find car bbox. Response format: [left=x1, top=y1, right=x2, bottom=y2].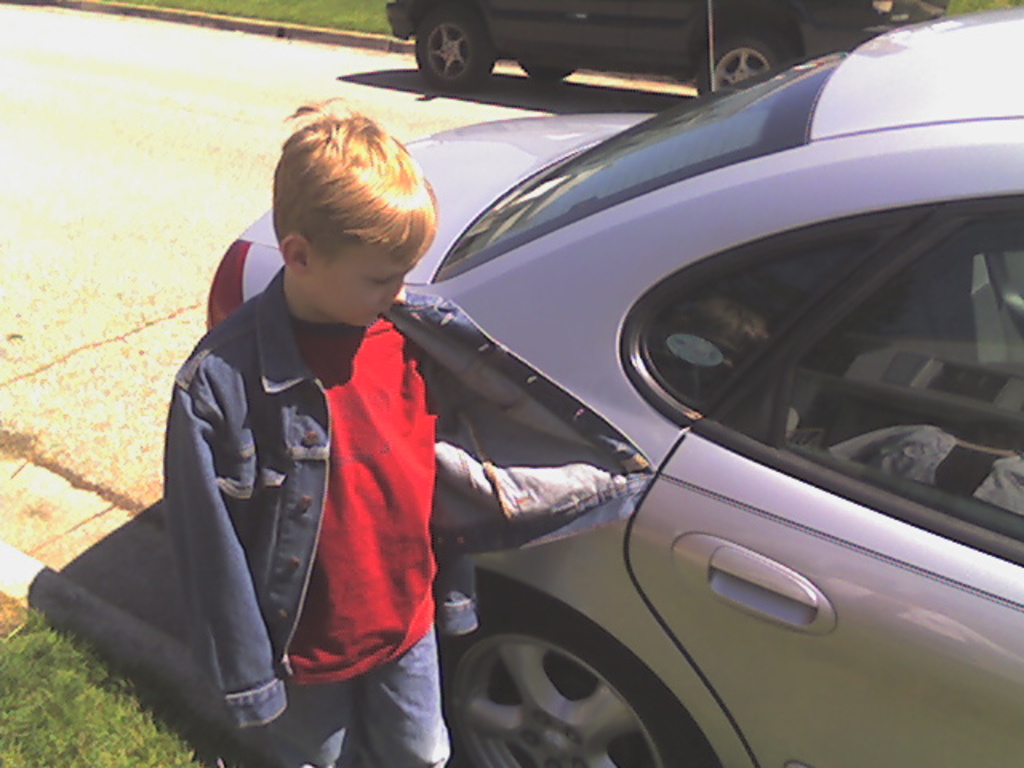
[left=390, top=0, right=950, bottom=98].
